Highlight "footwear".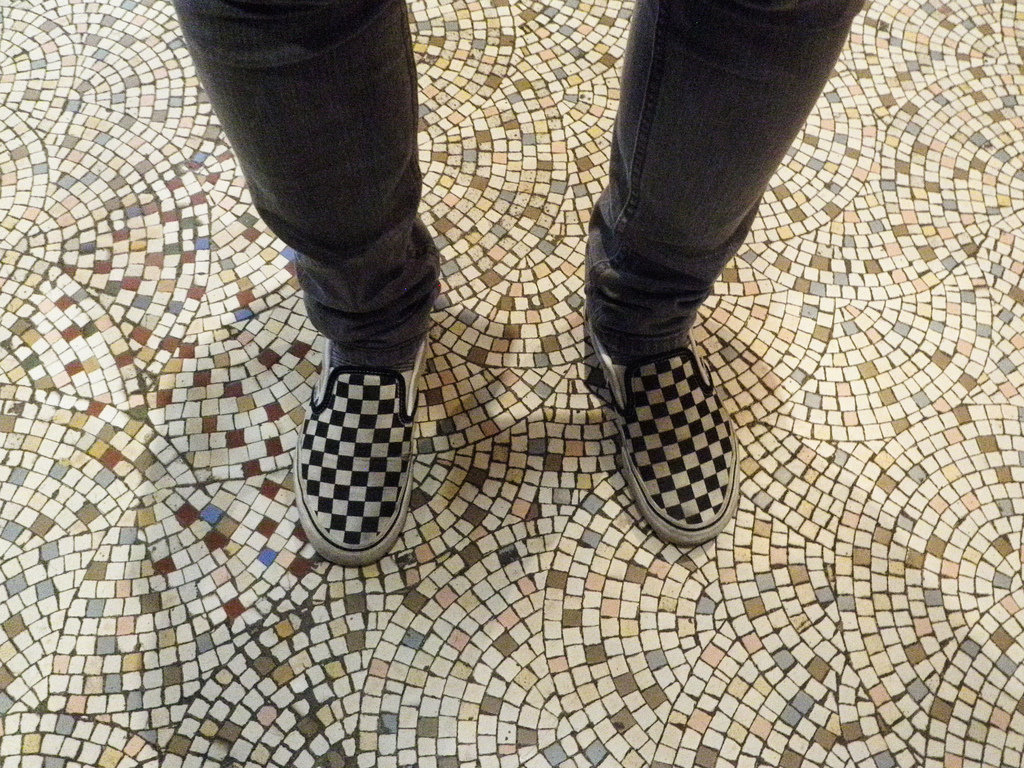
Highlighted region: <box>292,332,429,566</box>.
